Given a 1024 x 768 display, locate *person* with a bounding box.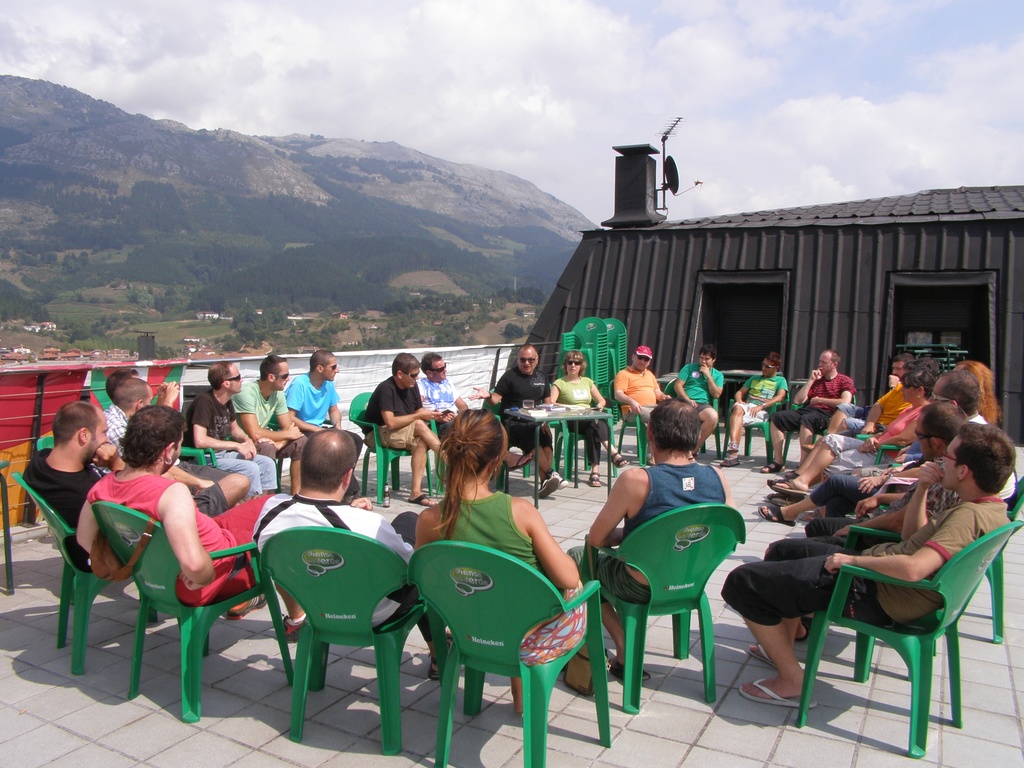
Located: <bbox>615, 347, 671, 466</bbox>.
